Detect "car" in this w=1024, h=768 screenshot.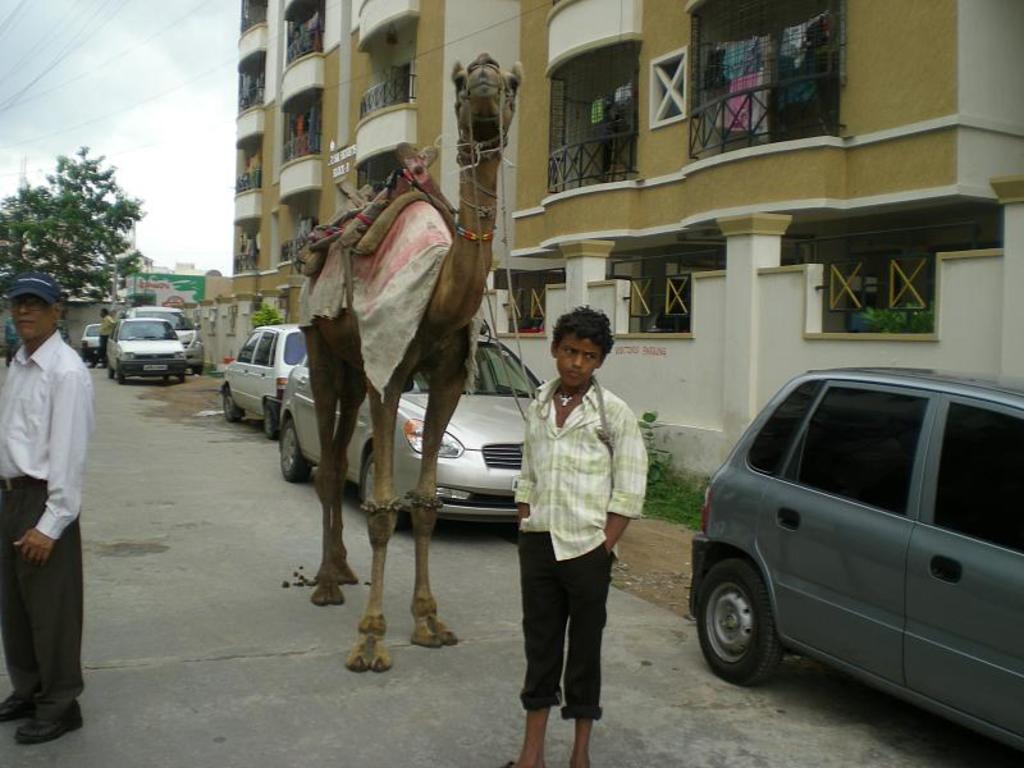
Detection: (x1=274, y1=337, x2=545, y2=522).
